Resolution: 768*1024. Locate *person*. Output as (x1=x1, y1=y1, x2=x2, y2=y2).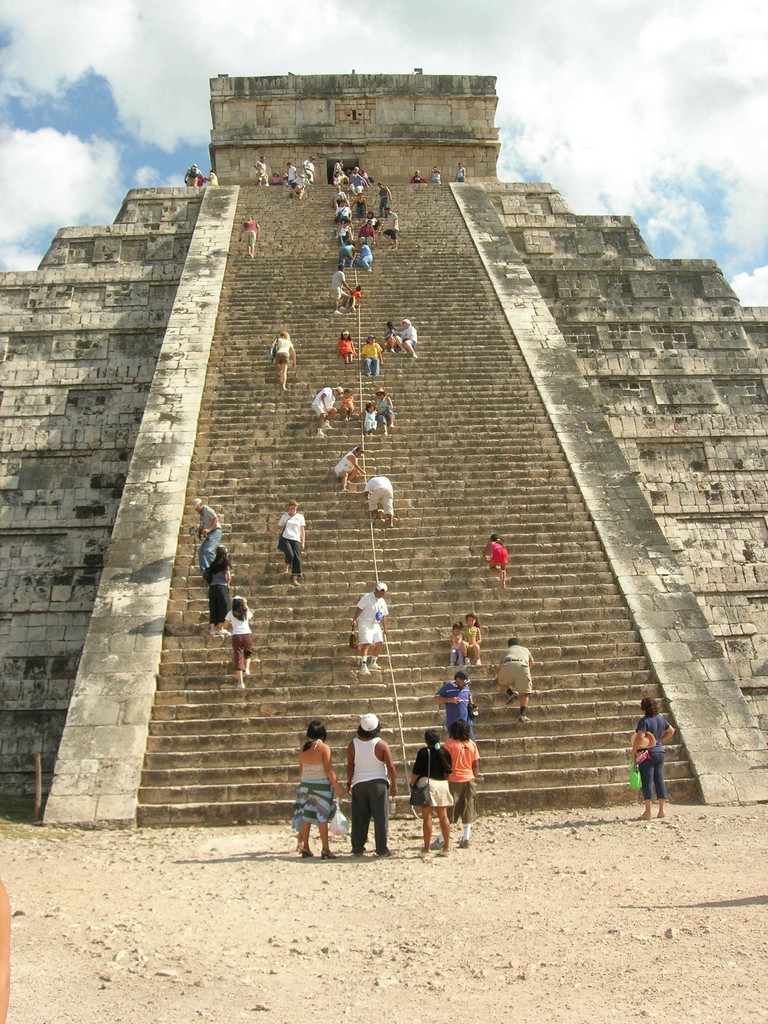
(x1=347, y1=282, x2=363, y2=308).
